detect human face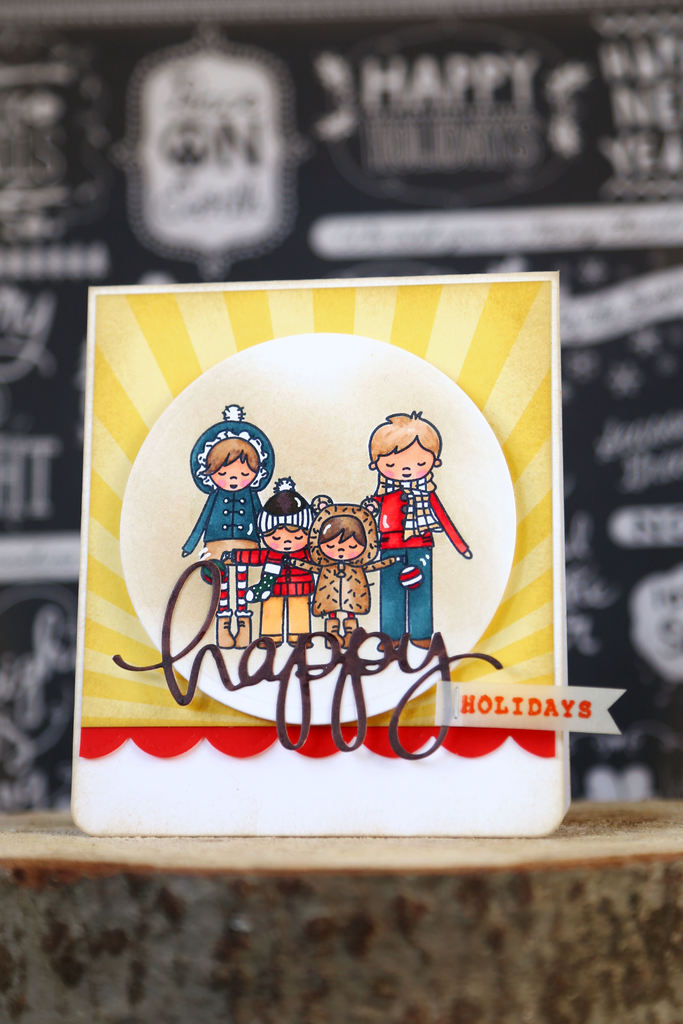
detection(375, 439, 434, 481)
